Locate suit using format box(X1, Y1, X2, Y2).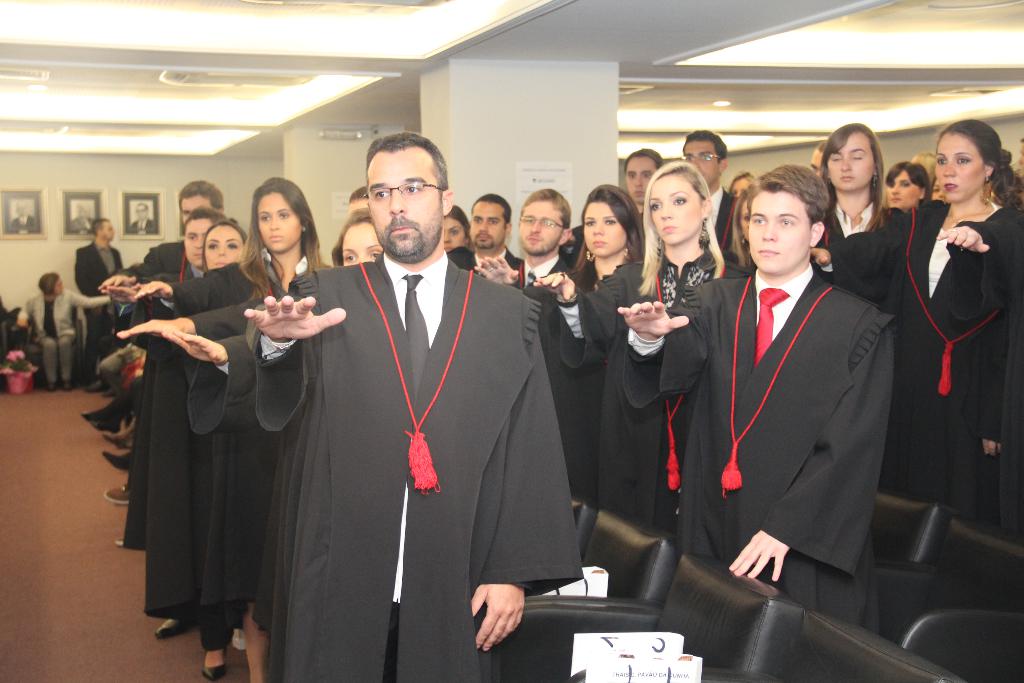
box(131, 218, 157, 236).
